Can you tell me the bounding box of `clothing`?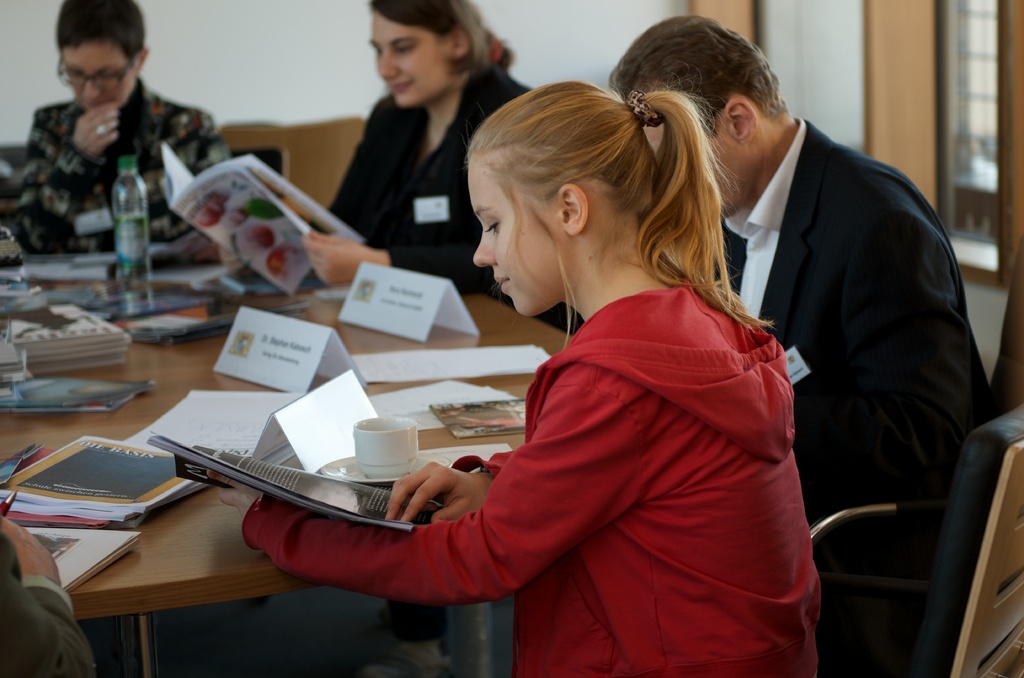
l=0, t=530, r=99, b=677.
